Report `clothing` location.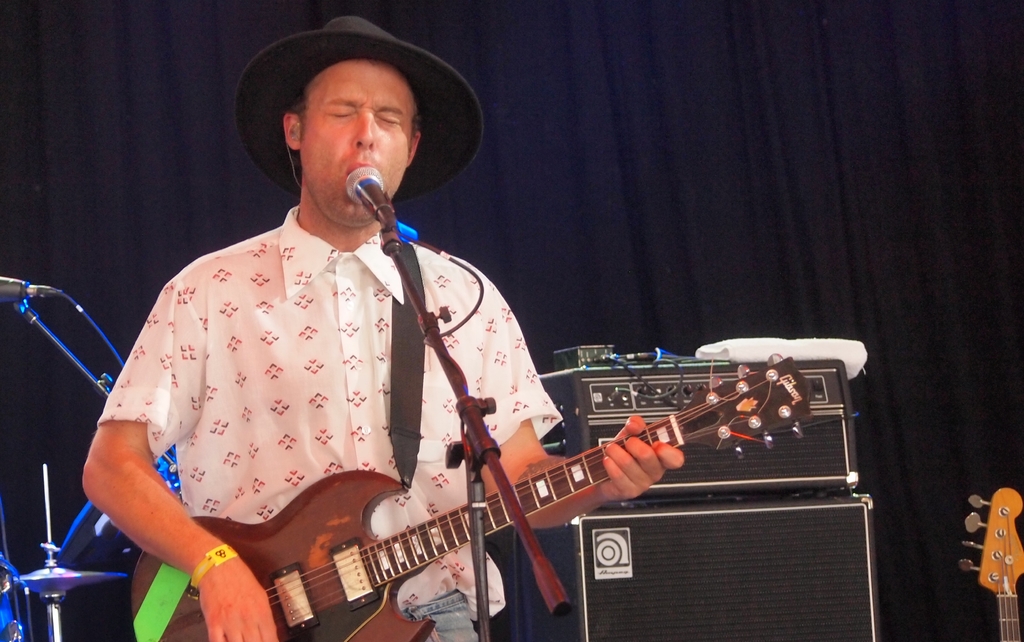
Report: [82, 96, 698, 624].
